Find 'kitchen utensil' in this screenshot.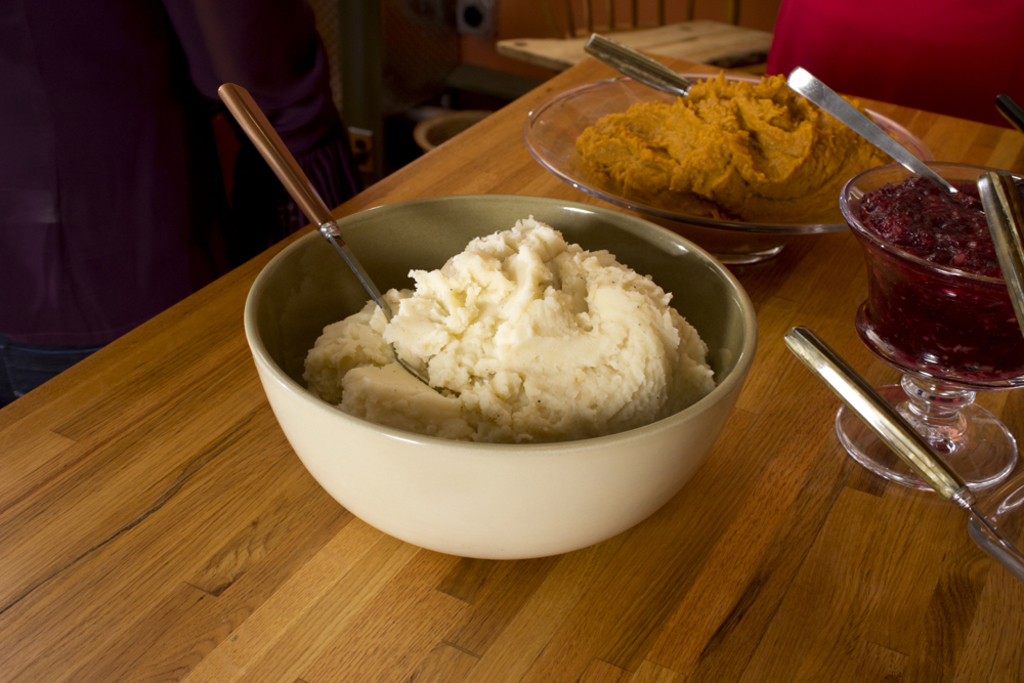
The bounding box for 'kitchen utensil' is select_region(779, 321, 1023, 570).
